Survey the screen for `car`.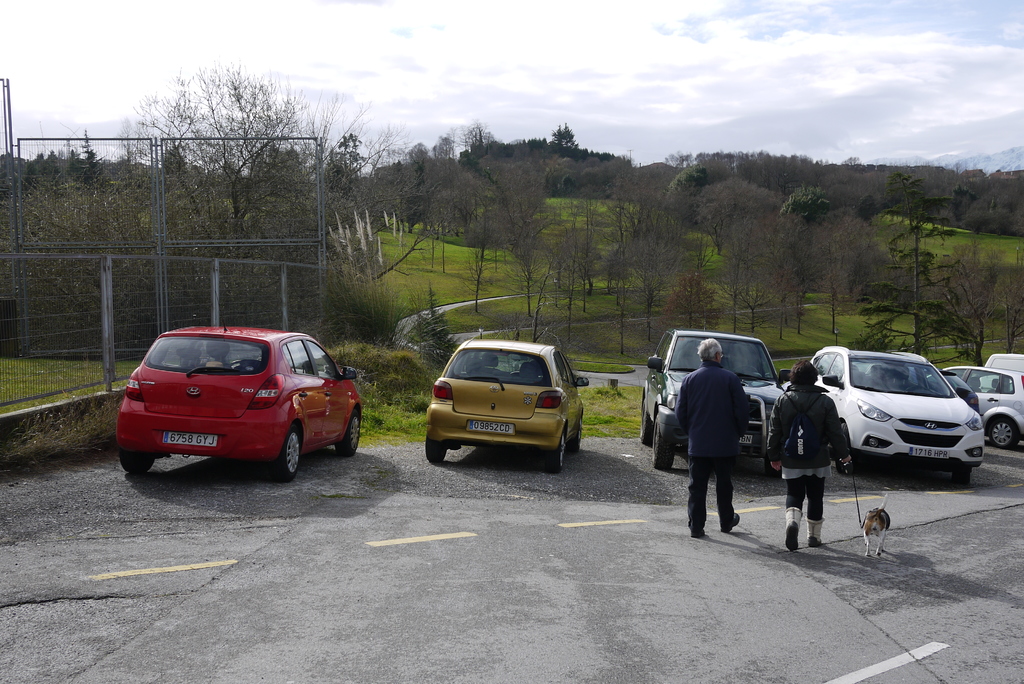
Survey found: <bbox>797, 348, 989, 473</bbox>.
